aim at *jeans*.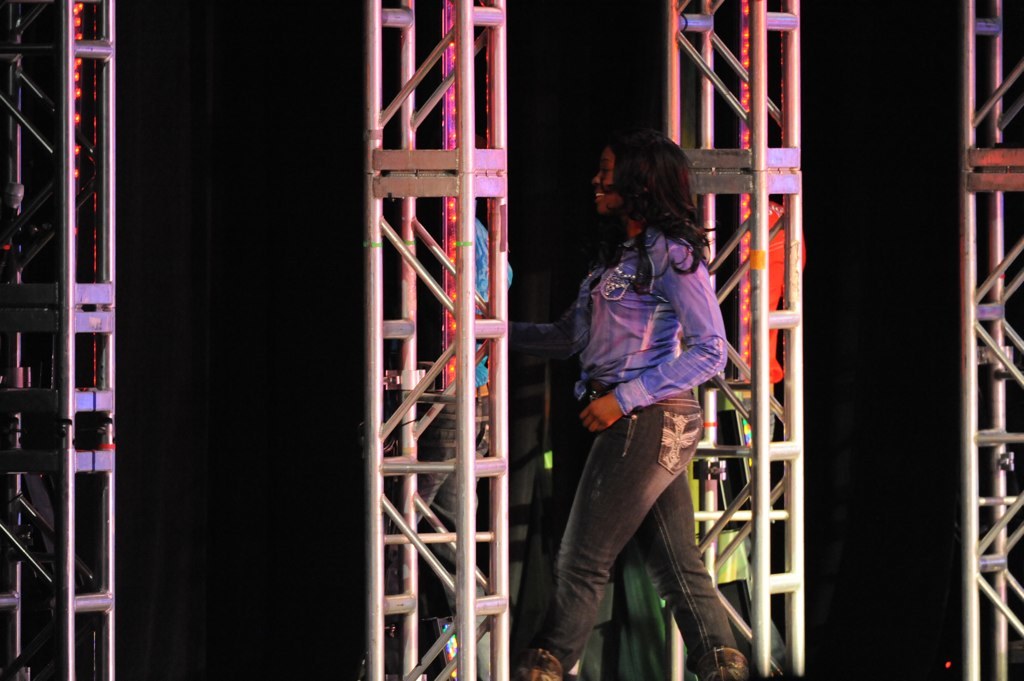
Aimed at [left=543, top=392, right=732, bottom=657].
